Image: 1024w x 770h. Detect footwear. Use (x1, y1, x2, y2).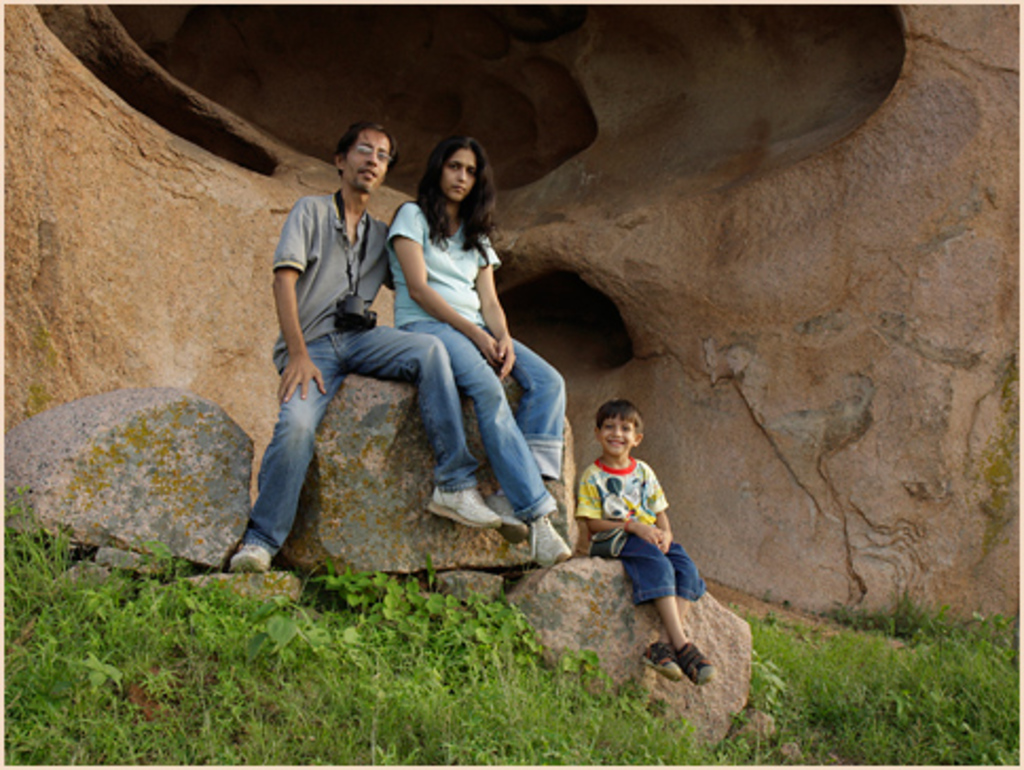
(487, 491, 525, 544).
